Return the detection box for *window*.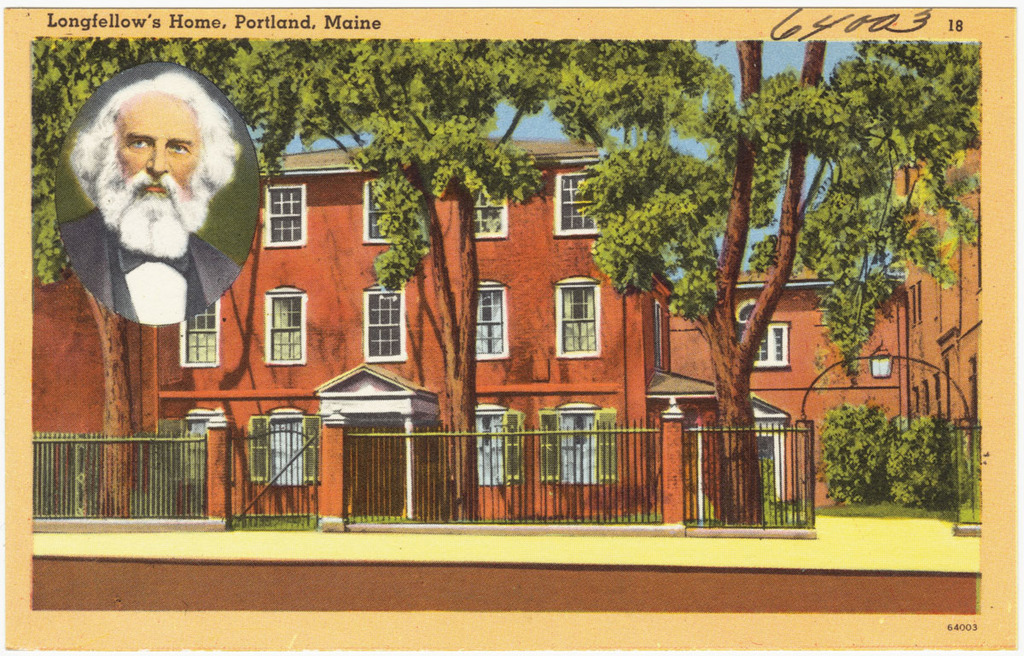
select_region(367, 287, 408, 366).
